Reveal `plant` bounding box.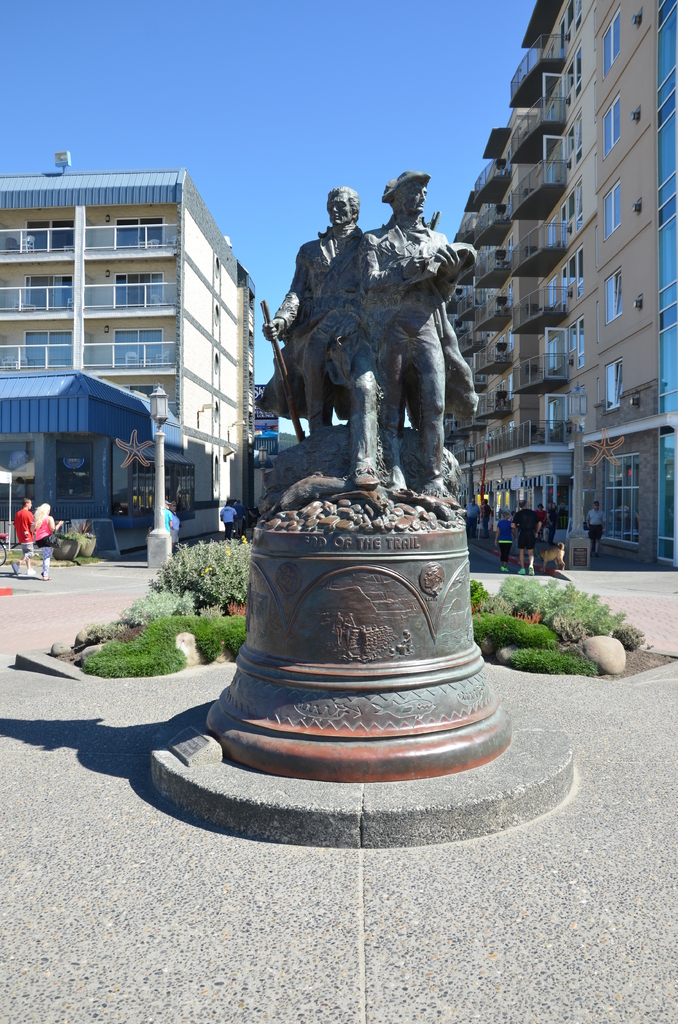
Revealed: 81 603 264 692.
